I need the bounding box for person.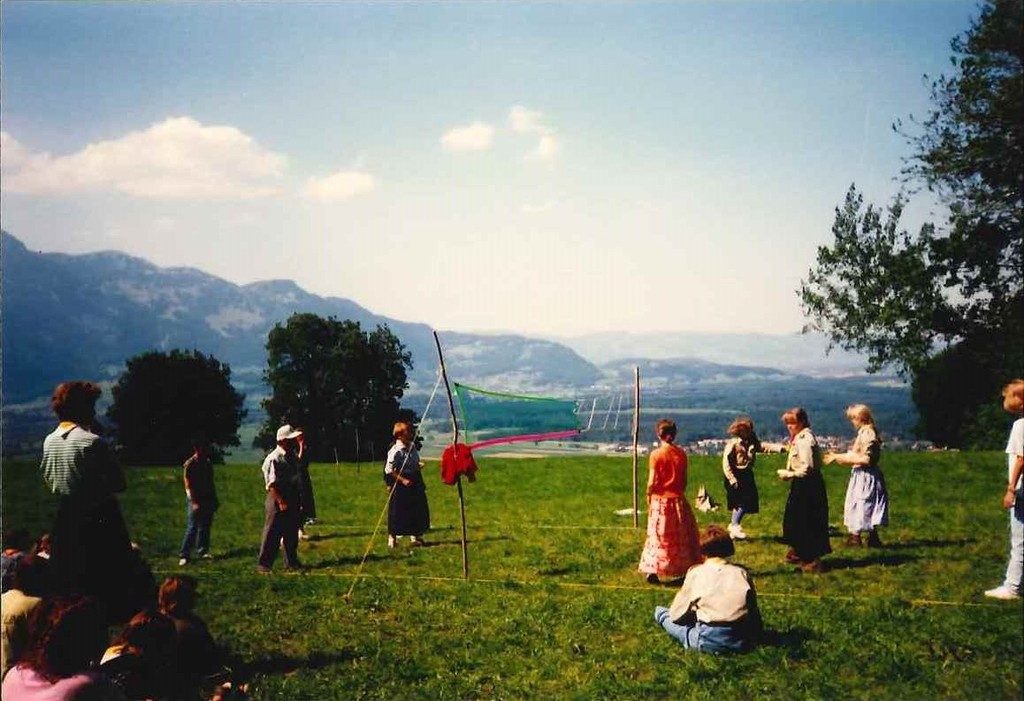
Here it is: pyautogui.locateOnScreen(637, 423, 696, 583).
